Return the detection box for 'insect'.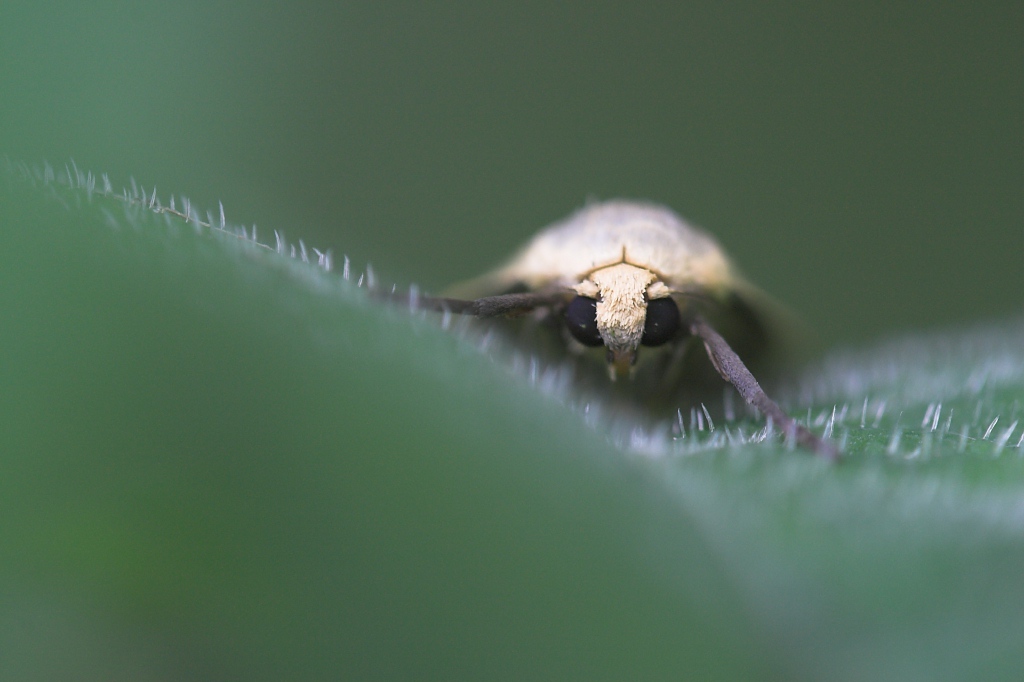
{"left": 364, "top": 193, "right": 850, "bottom": 466}.
